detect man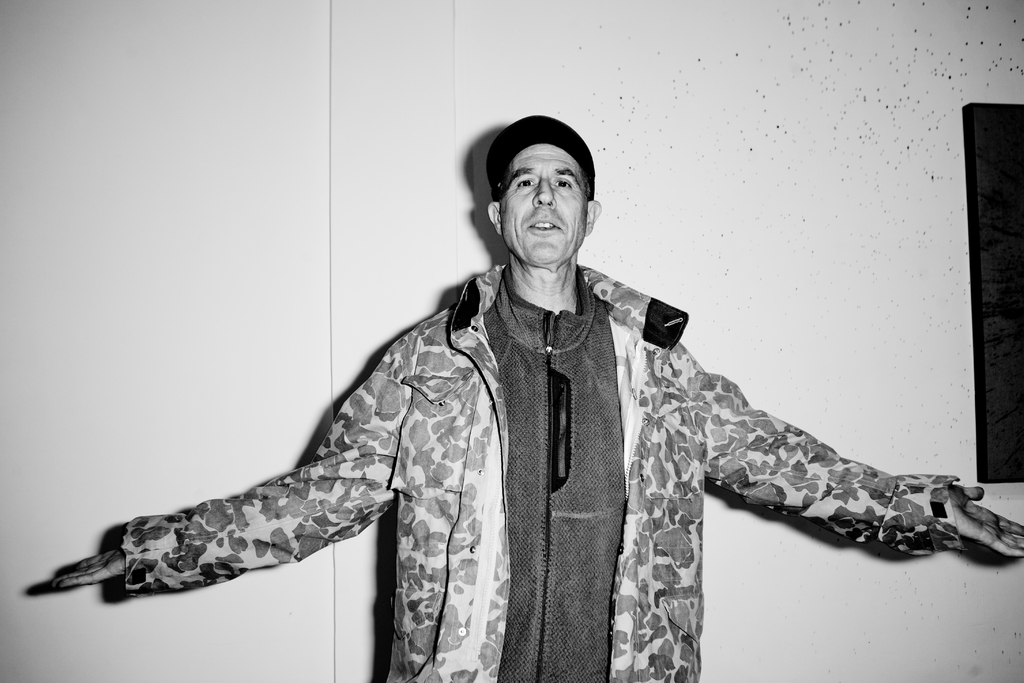
108,119,895,682
